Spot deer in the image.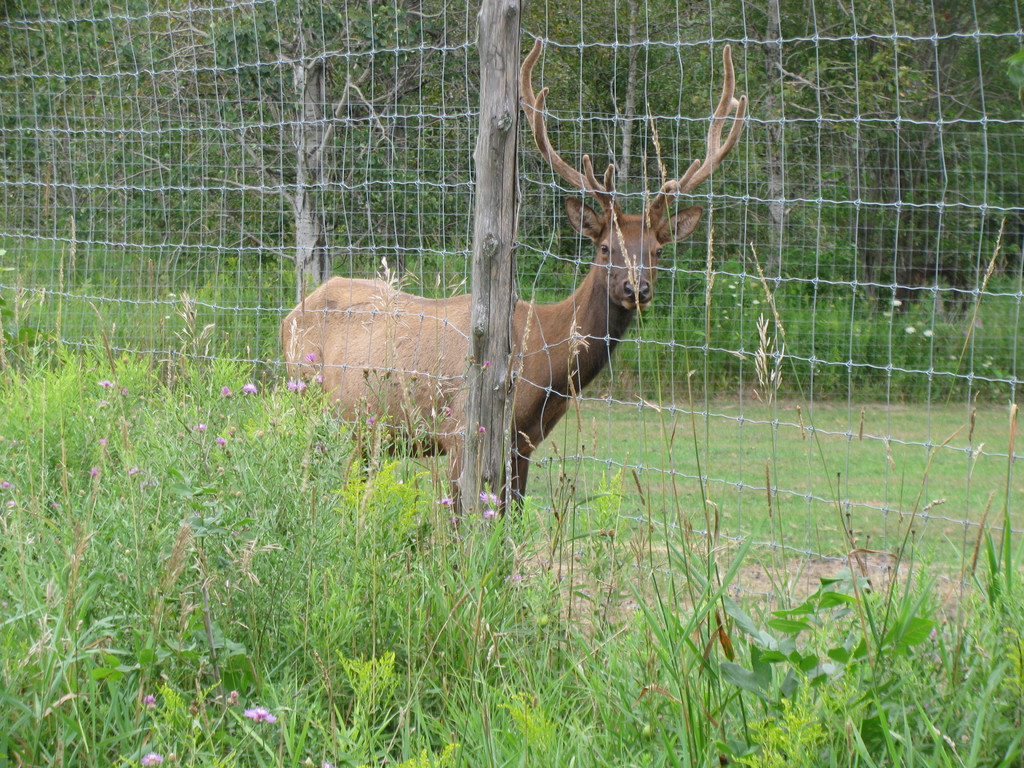
deer found at locate(276, 33, 750, 525).
